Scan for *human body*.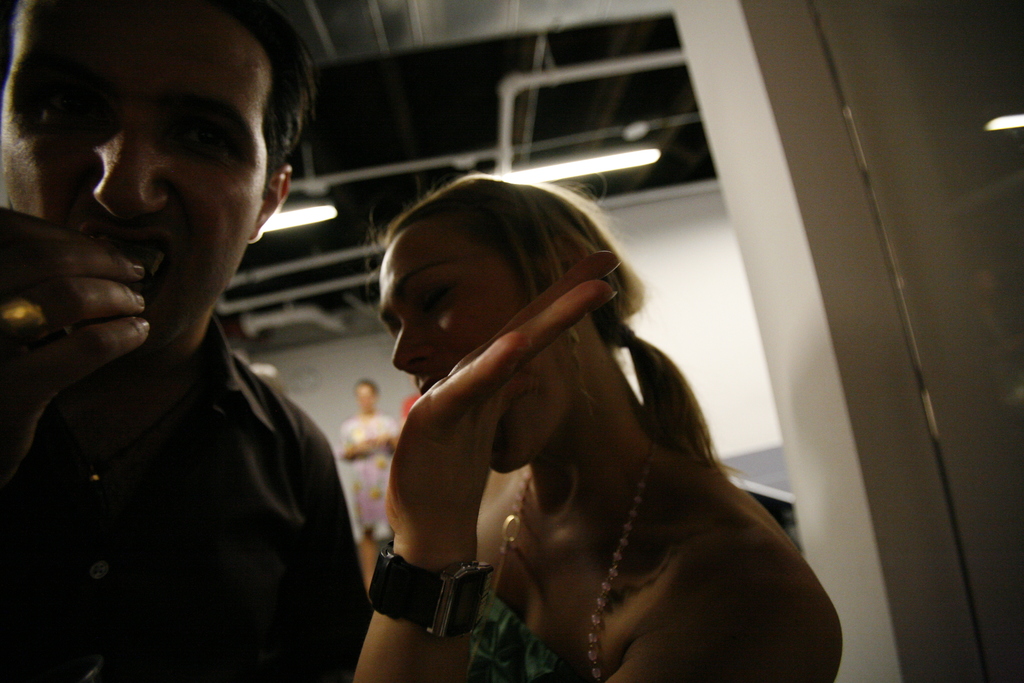
Scan result: (x1=0, y1=272, x2=638, y2=682).
